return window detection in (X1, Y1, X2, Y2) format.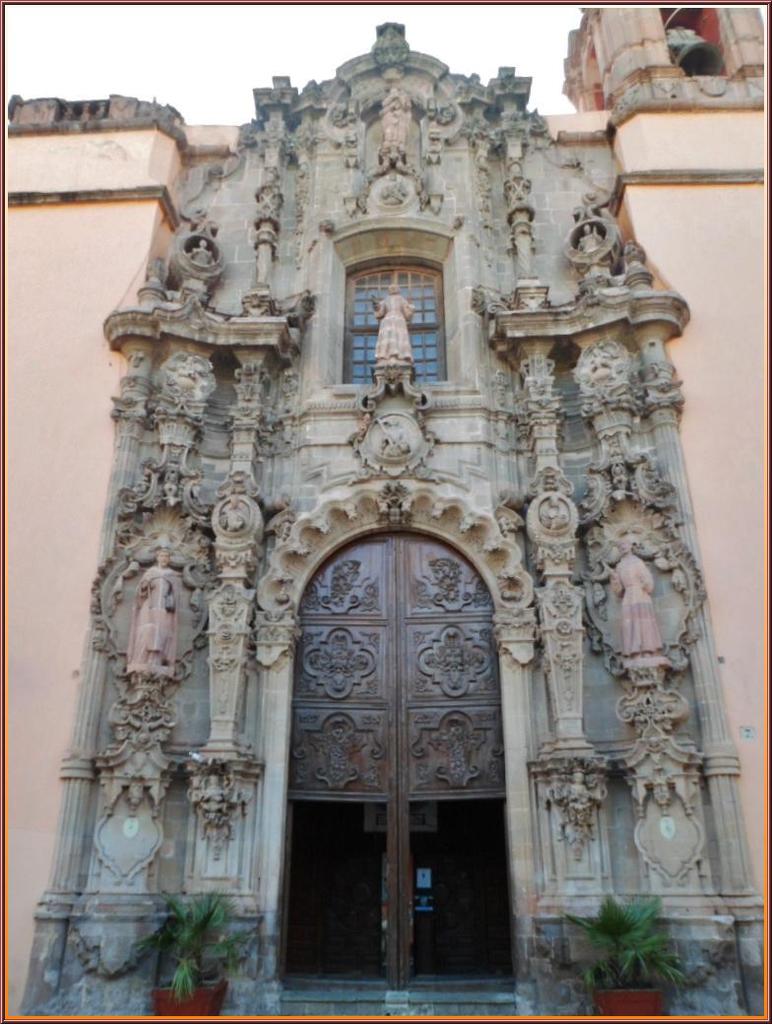
(335, 232, 463, 385).
